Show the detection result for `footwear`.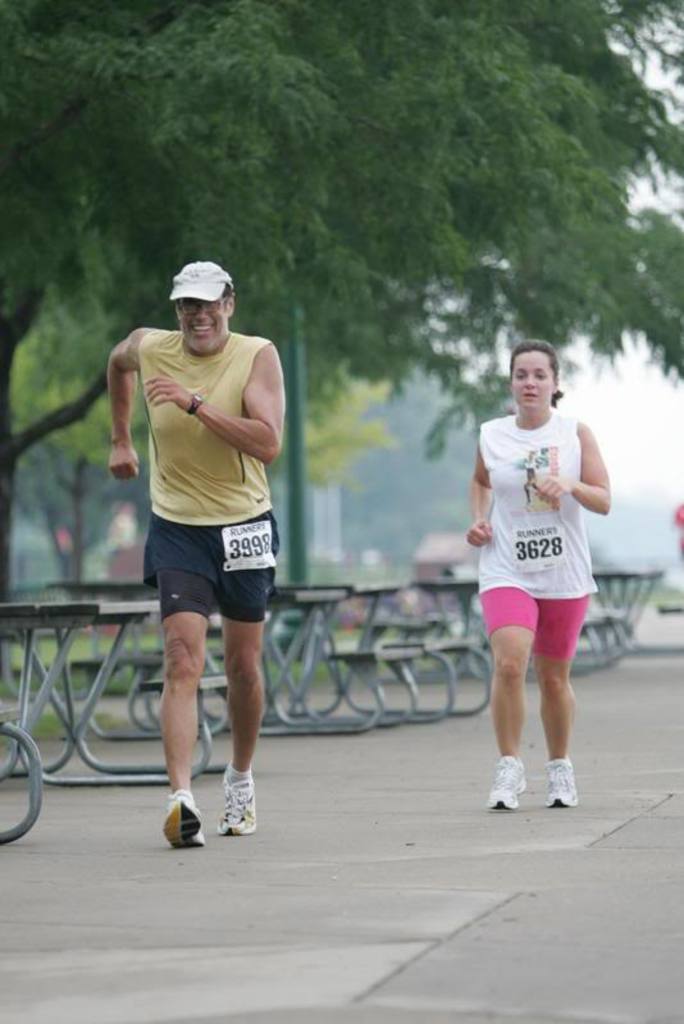
locate(220, 776, 254, 832).
